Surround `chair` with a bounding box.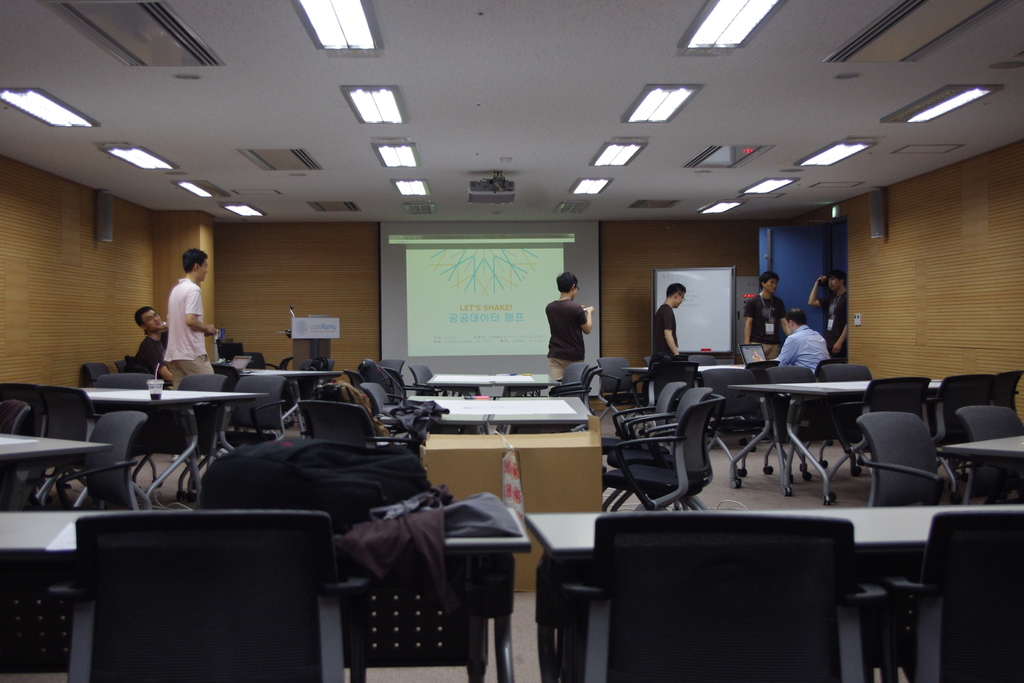
[x1=89, y1=368, x2=156, y2=482].
